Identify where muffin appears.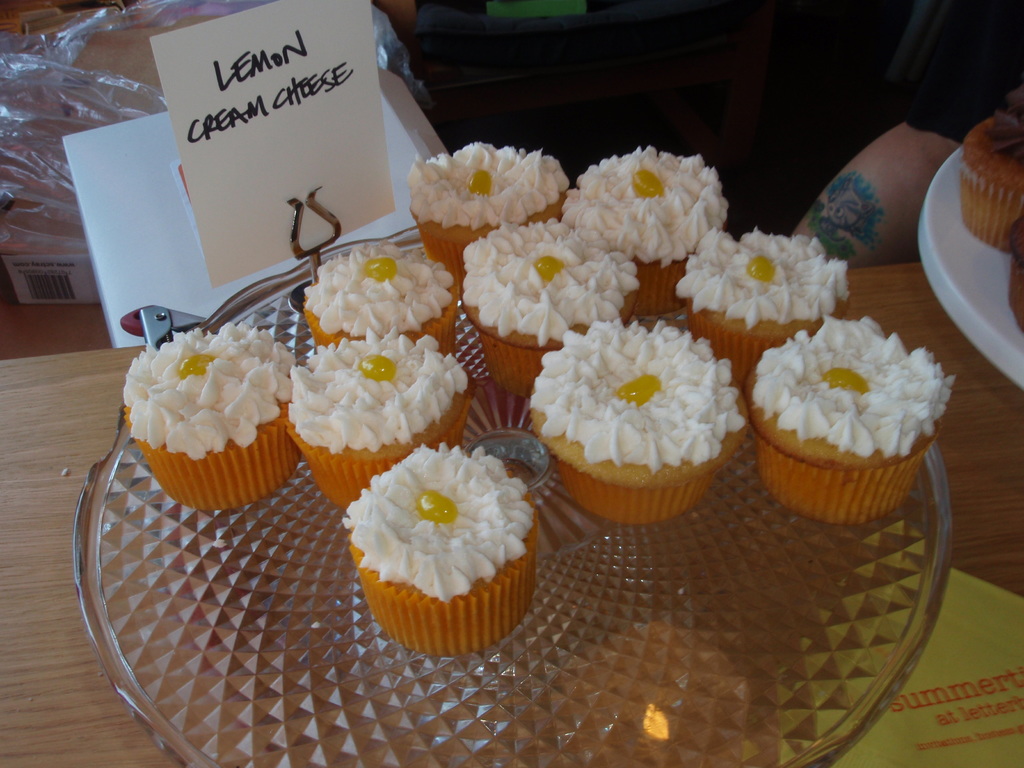
Appears at region(456, 213, 645, 398).
